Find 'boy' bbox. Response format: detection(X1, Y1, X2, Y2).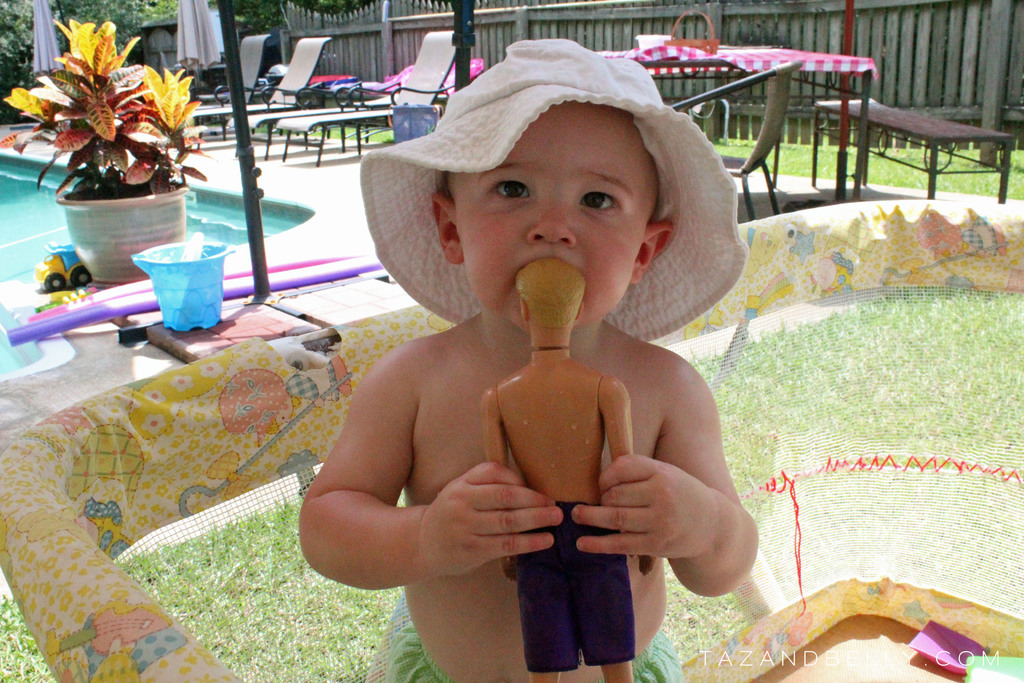
detection(284, 80, 797, 632).
